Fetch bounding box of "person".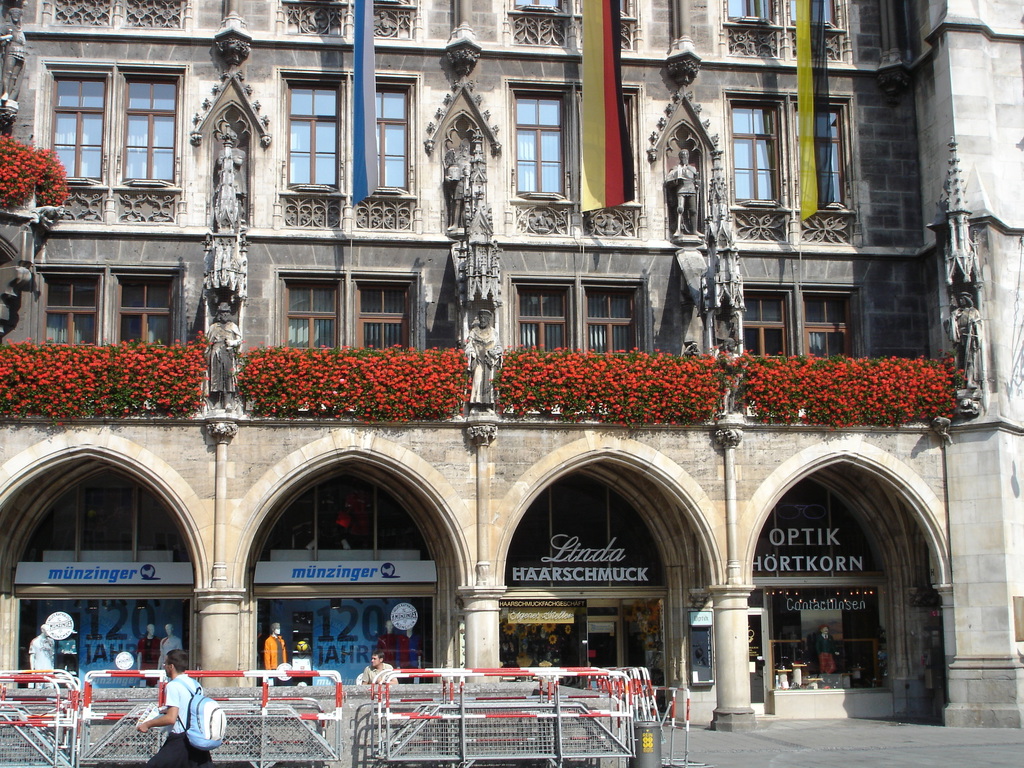
Bbox: bbox(136, 646, 202, 767).
